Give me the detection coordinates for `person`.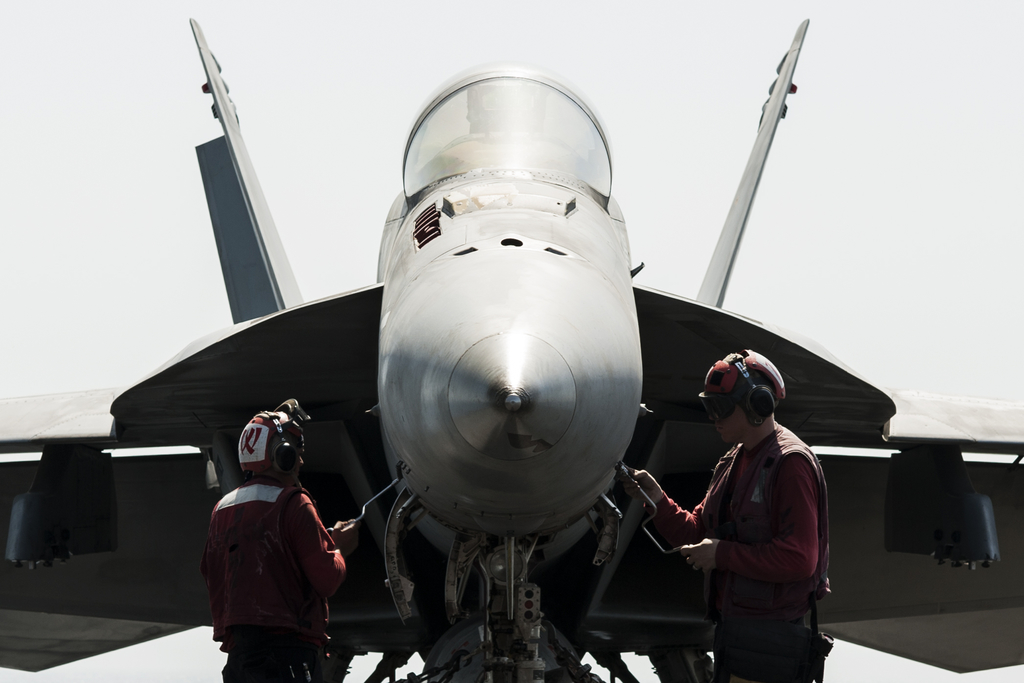
(205,410,353,682).
